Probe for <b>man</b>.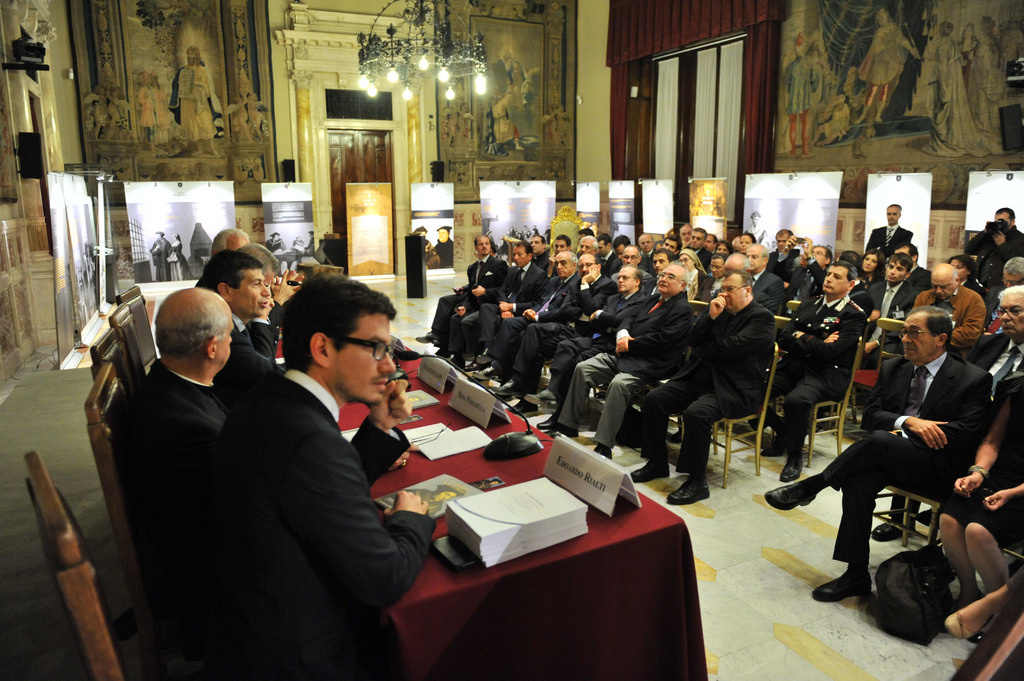
Probe result: bbox(146, 230, 170, 283).
